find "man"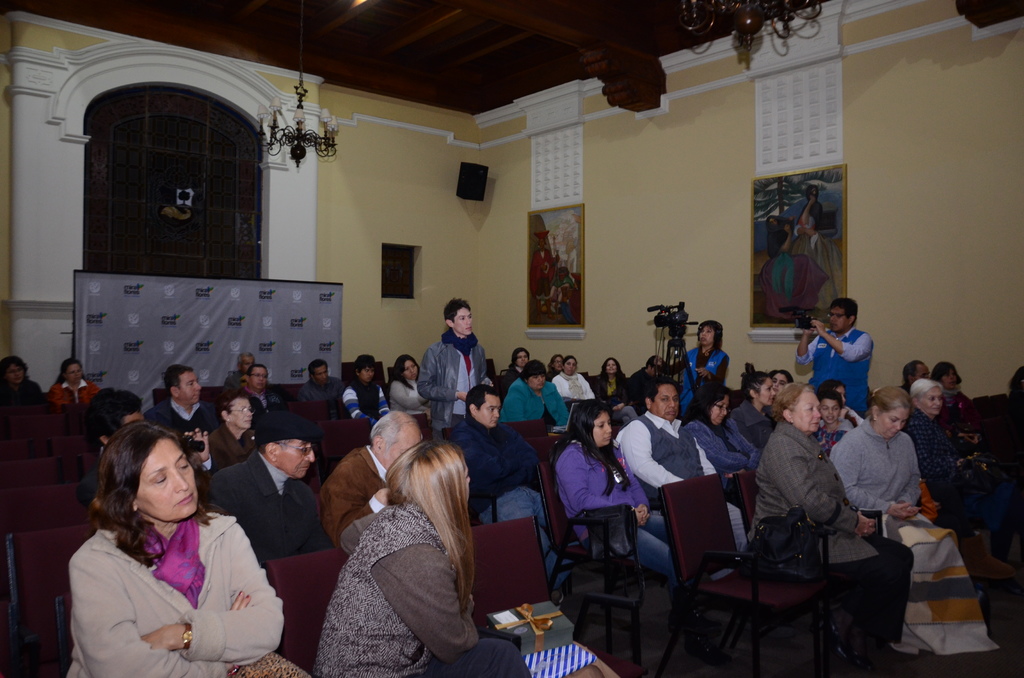
rect(319, 407, 419, 547)
